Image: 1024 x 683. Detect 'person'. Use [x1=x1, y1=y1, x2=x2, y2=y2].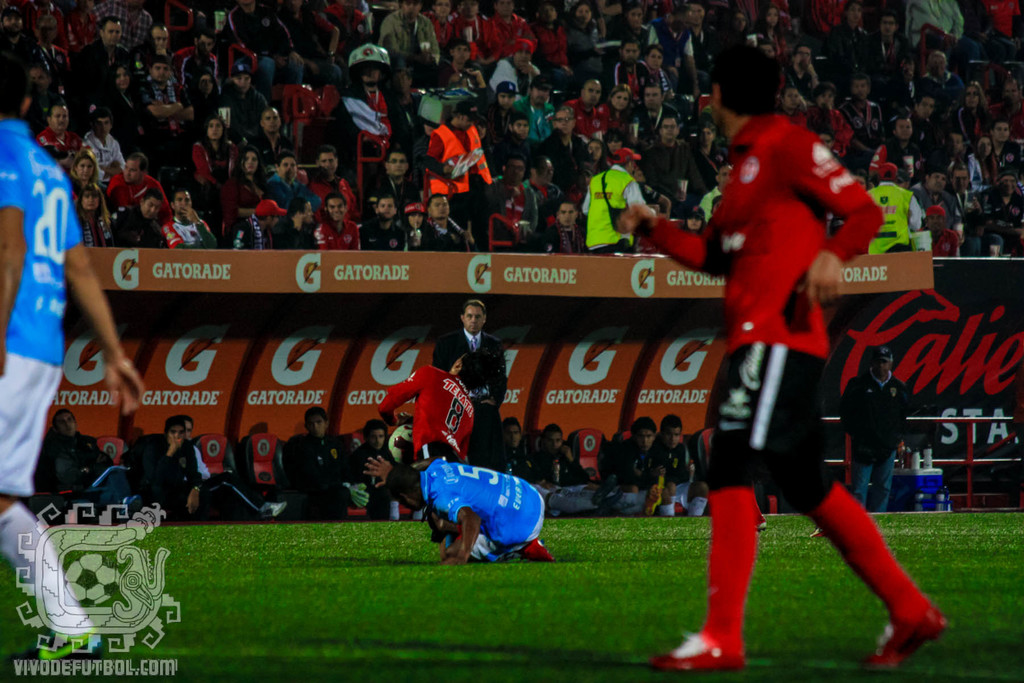
[x1=124, y1=416, x2=200, y2=534].
